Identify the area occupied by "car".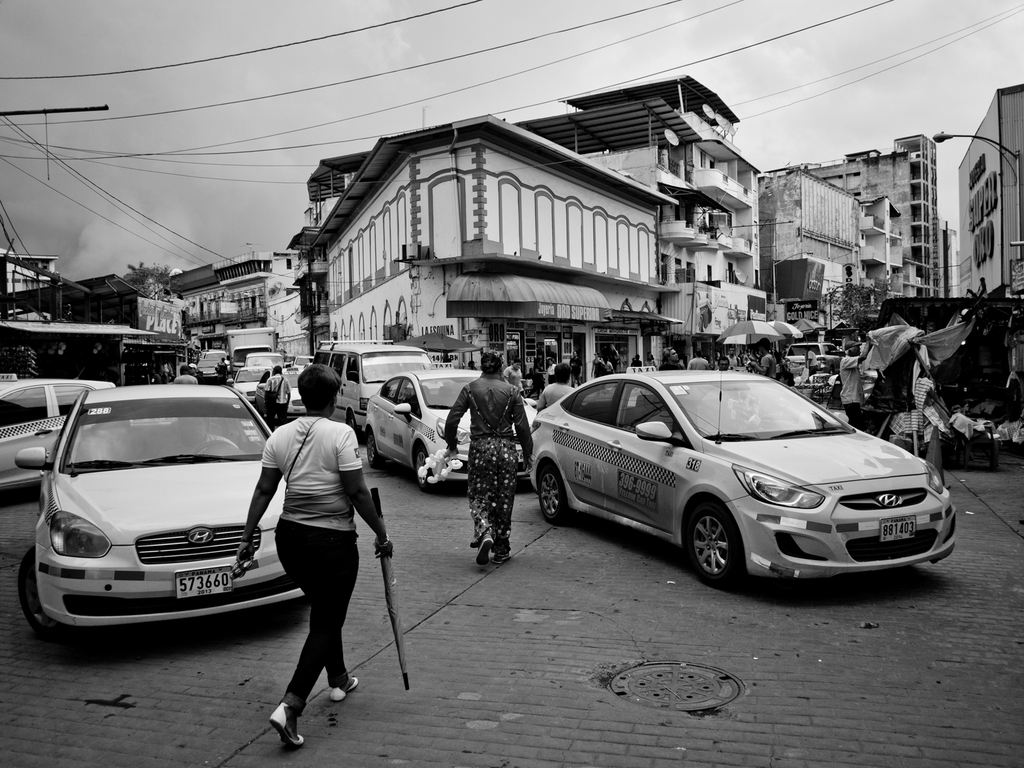
Area: 292/358/310/369.
